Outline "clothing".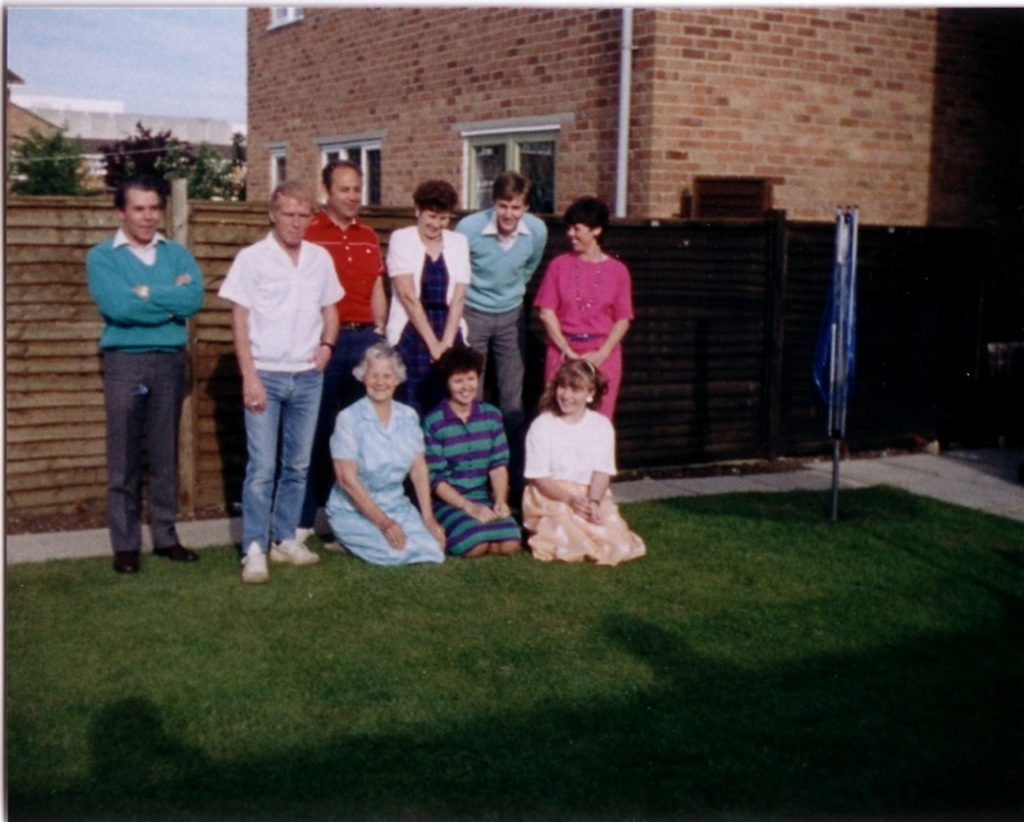
Outline: region(83, 227, 204, 551).
